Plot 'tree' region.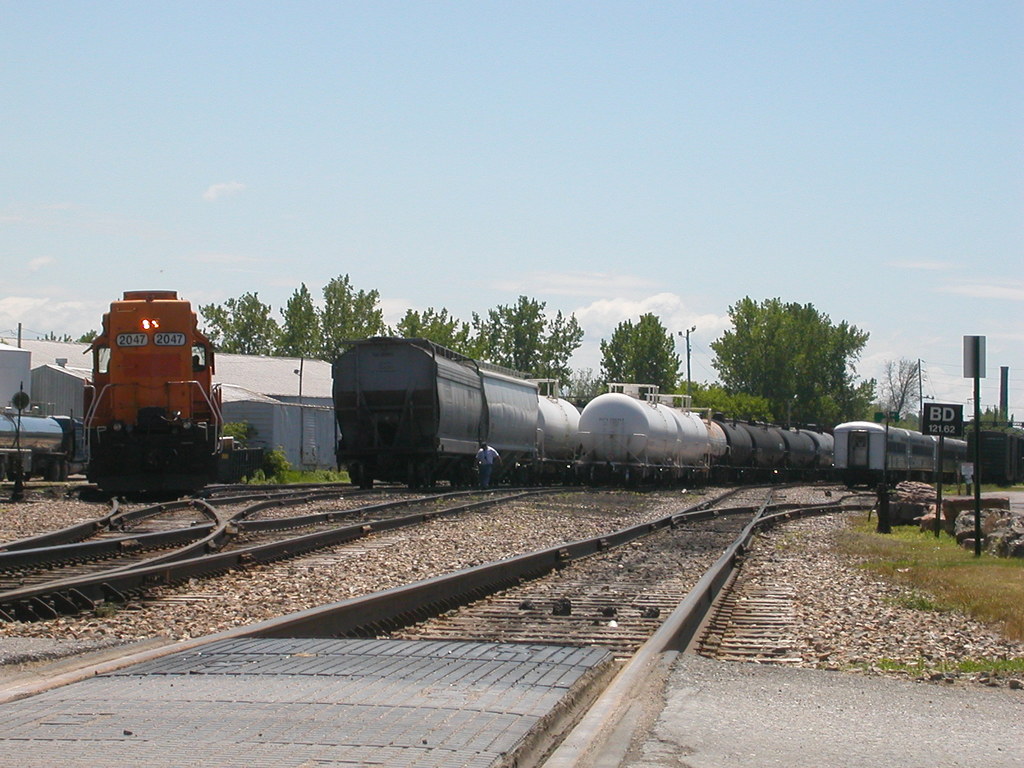
Plotted at [600,311,684,392].
